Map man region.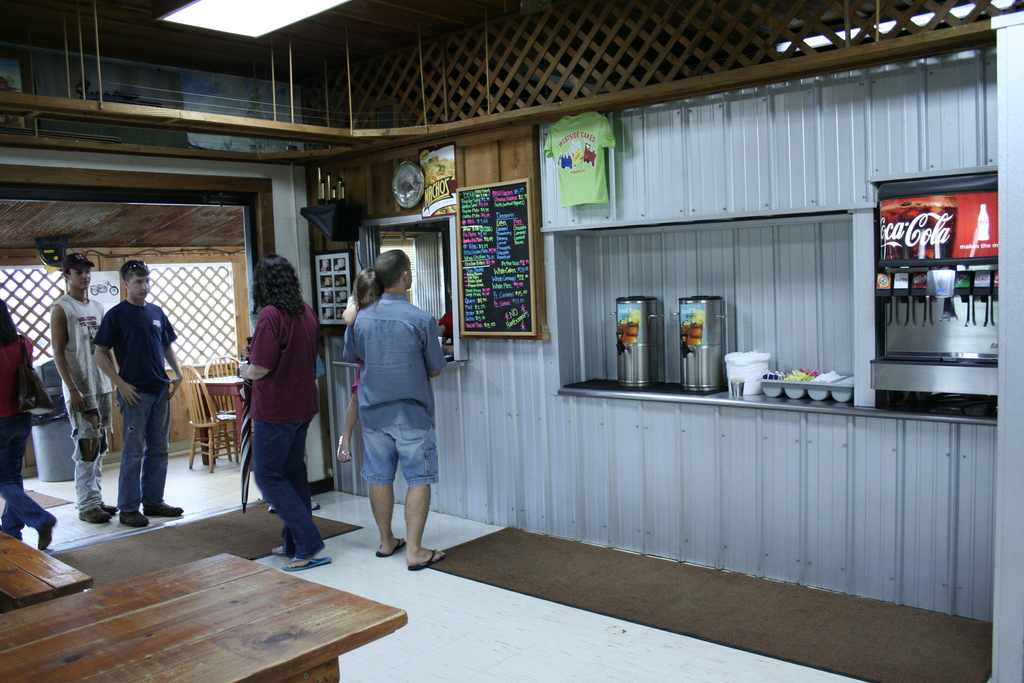
Mapped to 336/252/445/587.
